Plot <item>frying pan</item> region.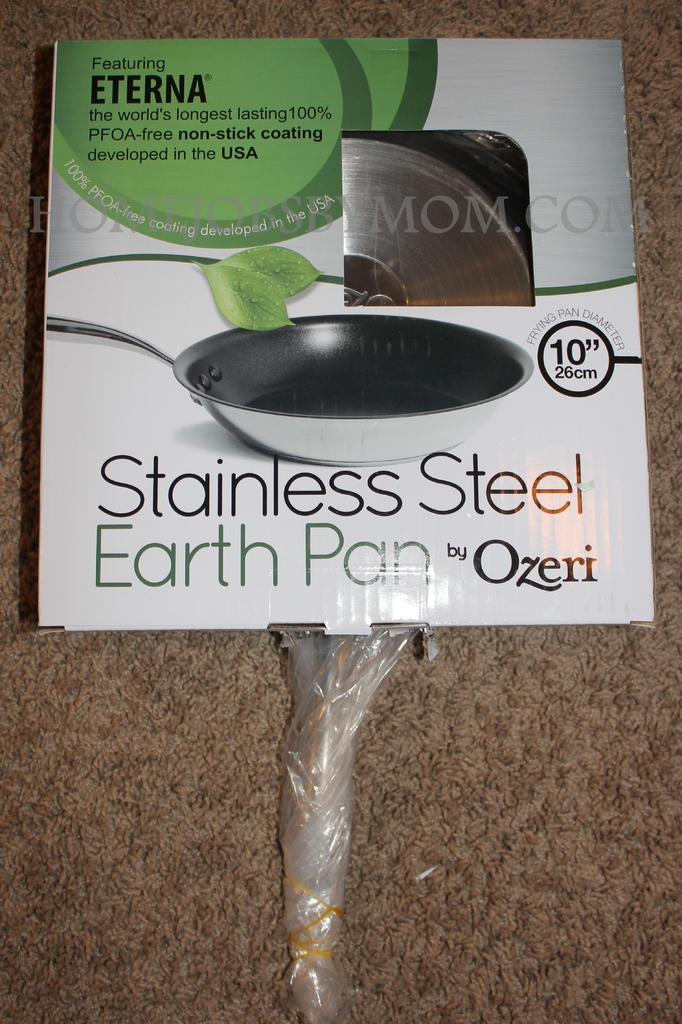
Plotted at crop(159, 291, 530, 458).
